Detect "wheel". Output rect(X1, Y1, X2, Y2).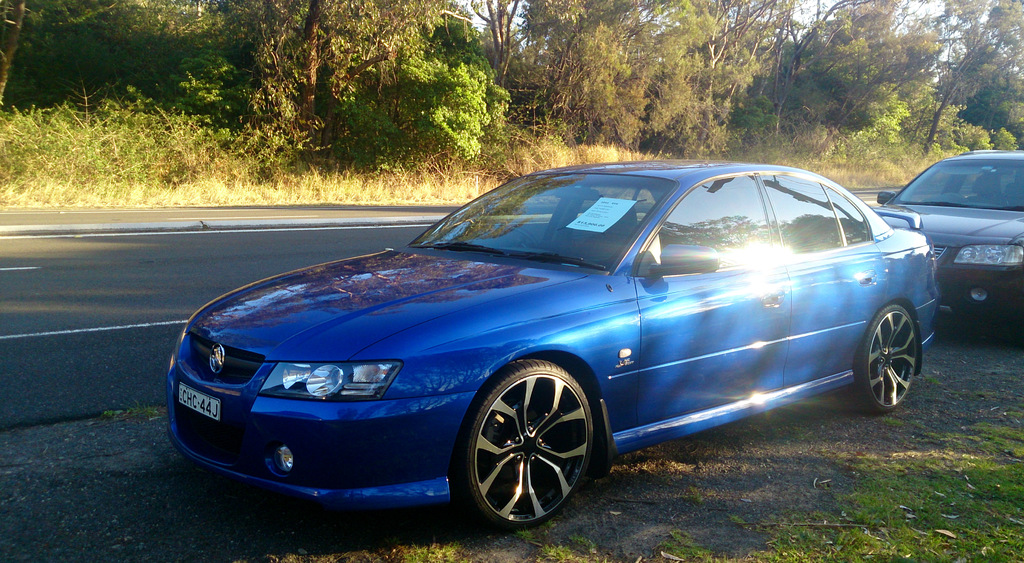
rect(840, 303, 919, 413).
